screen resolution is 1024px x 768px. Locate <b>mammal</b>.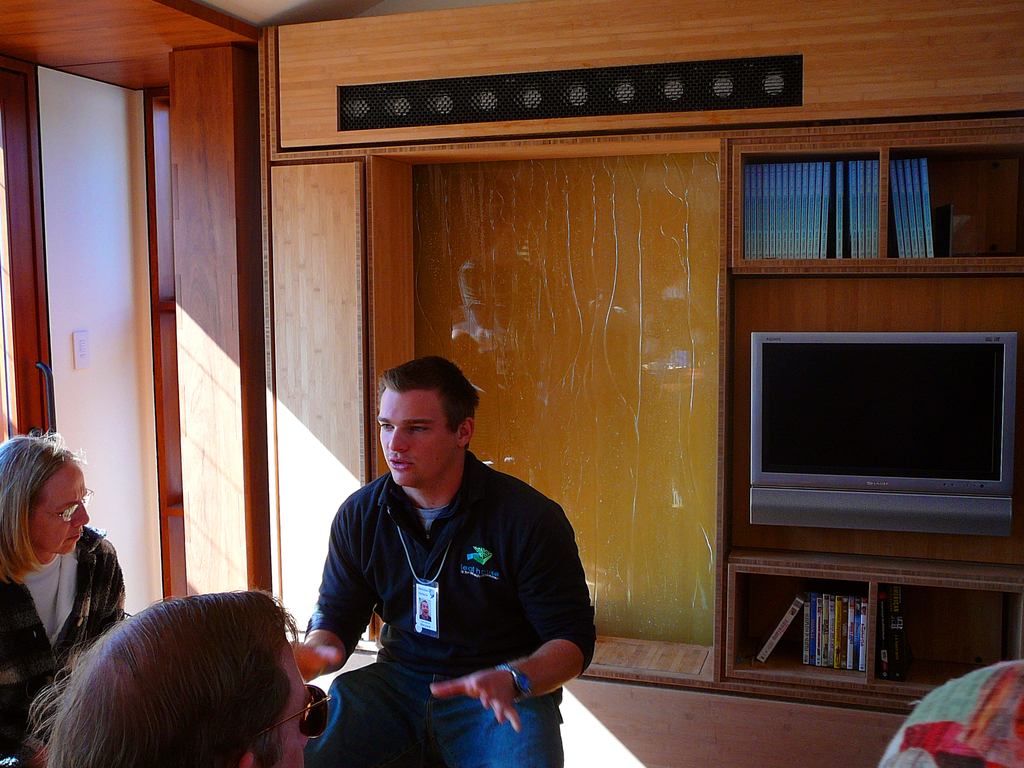
Rect(0, 422, 126, 767).
